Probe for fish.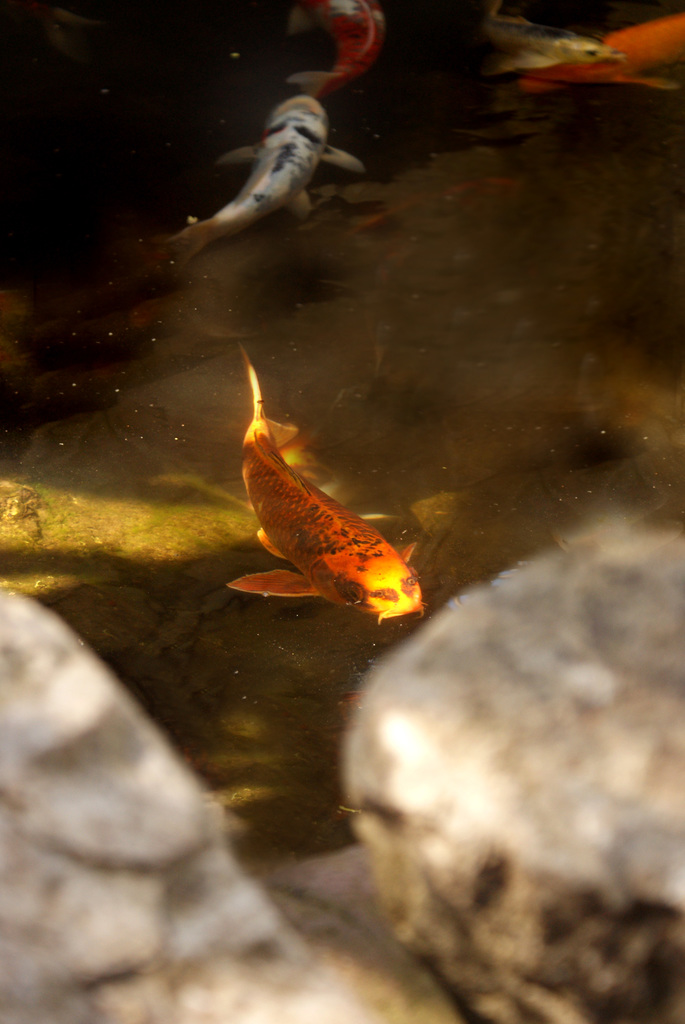
Probe result: {"left": 517, "top": 13, "right": 684, "bottom": 92}.
